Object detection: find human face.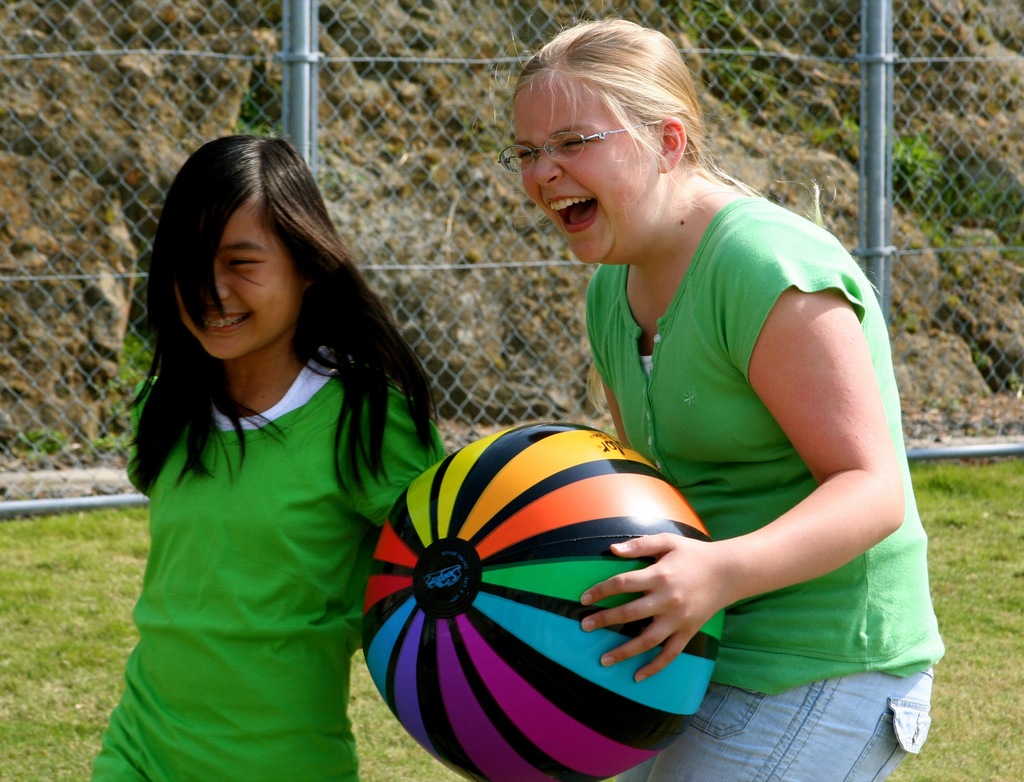
bbox=(176, 204, 299, 360).
